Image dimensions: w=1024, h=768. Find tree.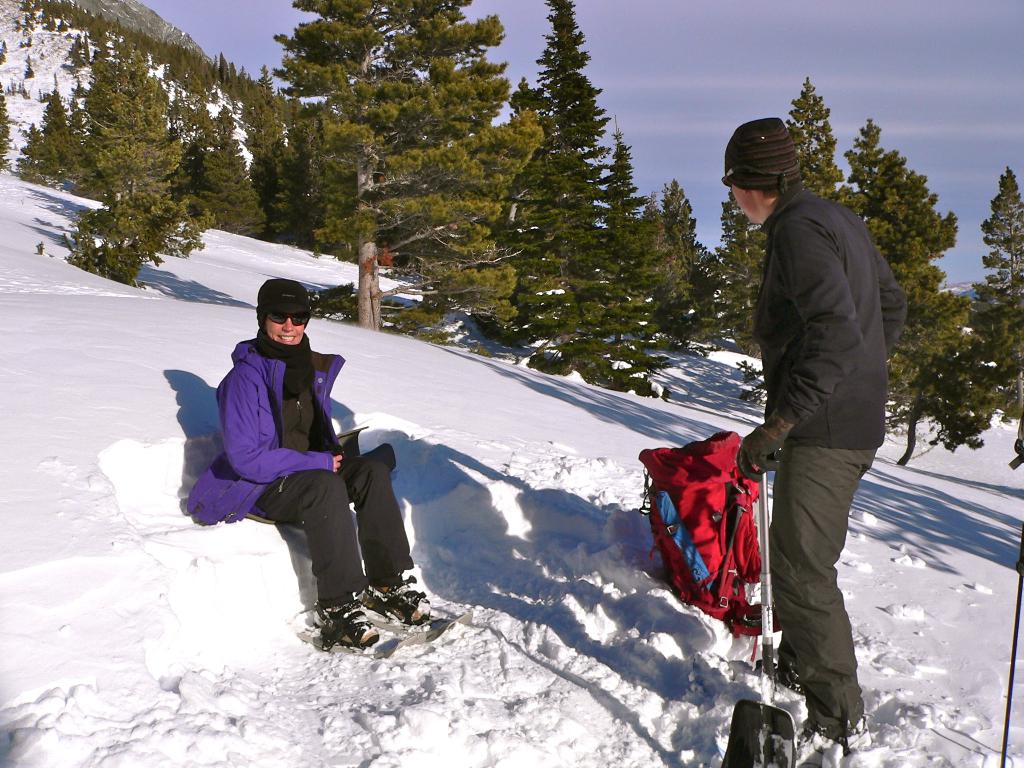
l=79, t=71, r=205, b=252.
